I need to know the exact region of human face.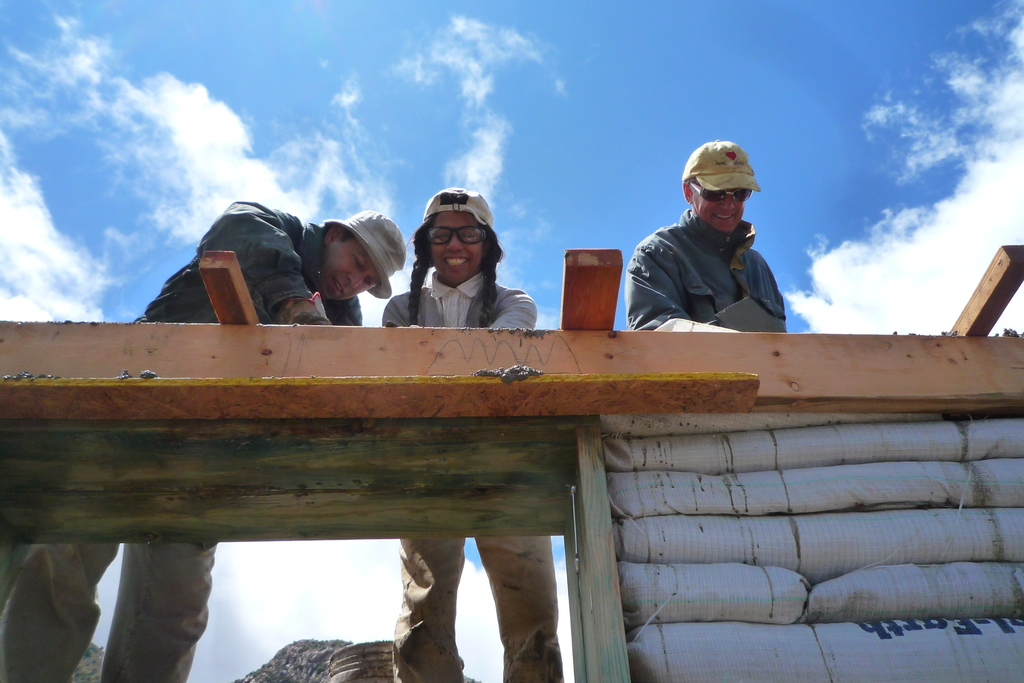
Region: box(431, 214, 474, 285).
